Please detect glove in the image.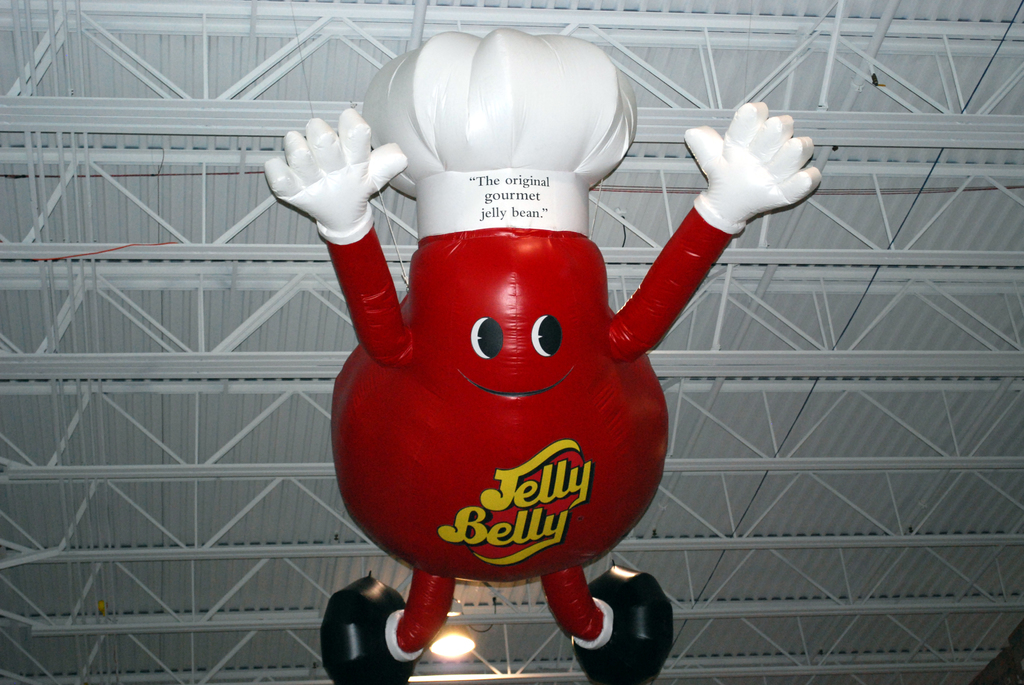
x1=680 y1=96 x2=820 y2=237.
